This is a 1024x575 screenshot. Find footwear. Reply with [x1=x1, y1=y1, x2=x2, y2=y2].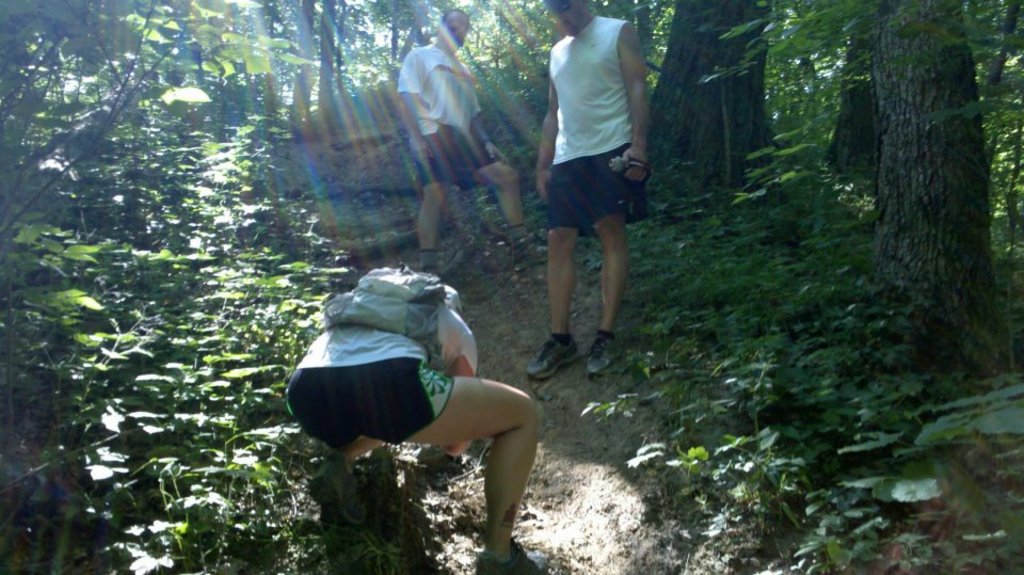
[x1=471, y1=531, x2=550, y2=574].
